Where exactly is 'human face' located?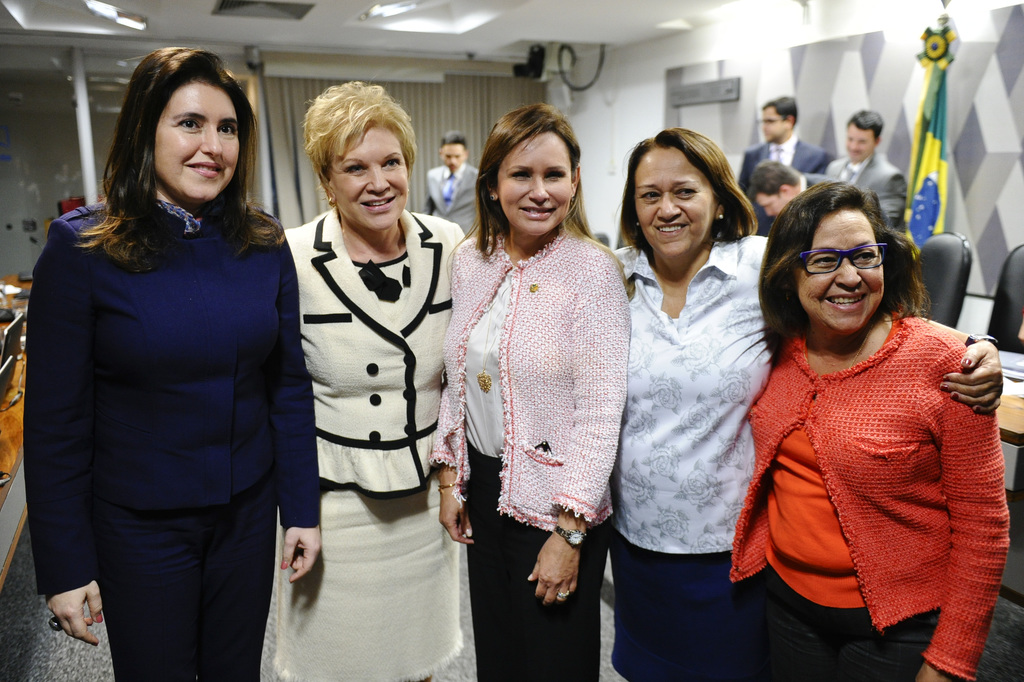
Its bounding box is (left=795, top=214, right=884, bottom=331).
